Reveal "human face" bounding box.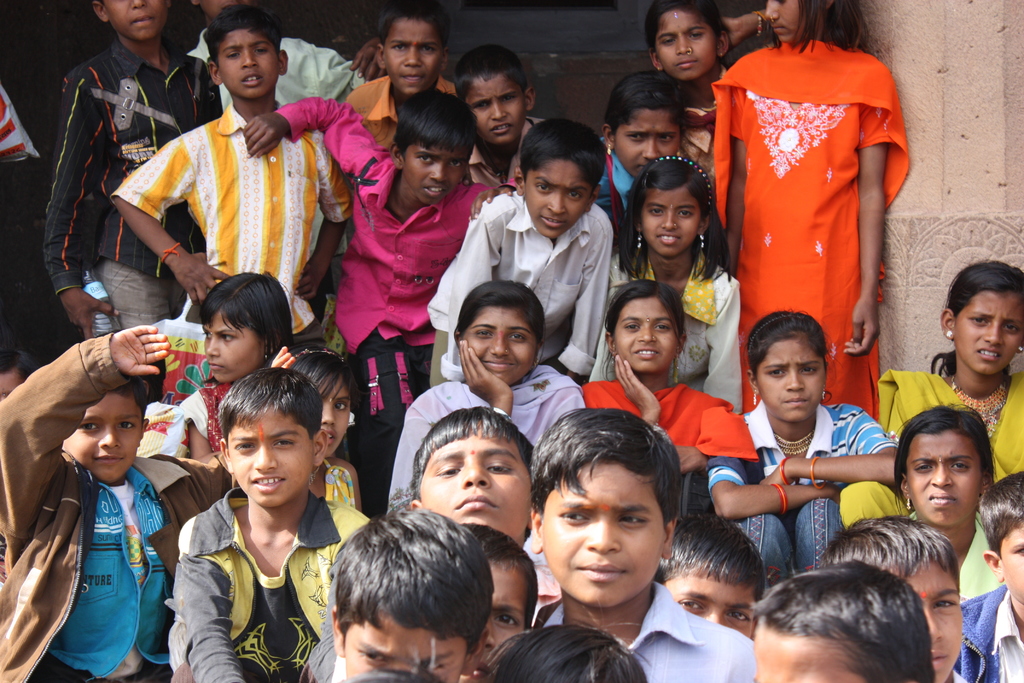
Revealed: left=103, top=0, right=161, bottom=42.
